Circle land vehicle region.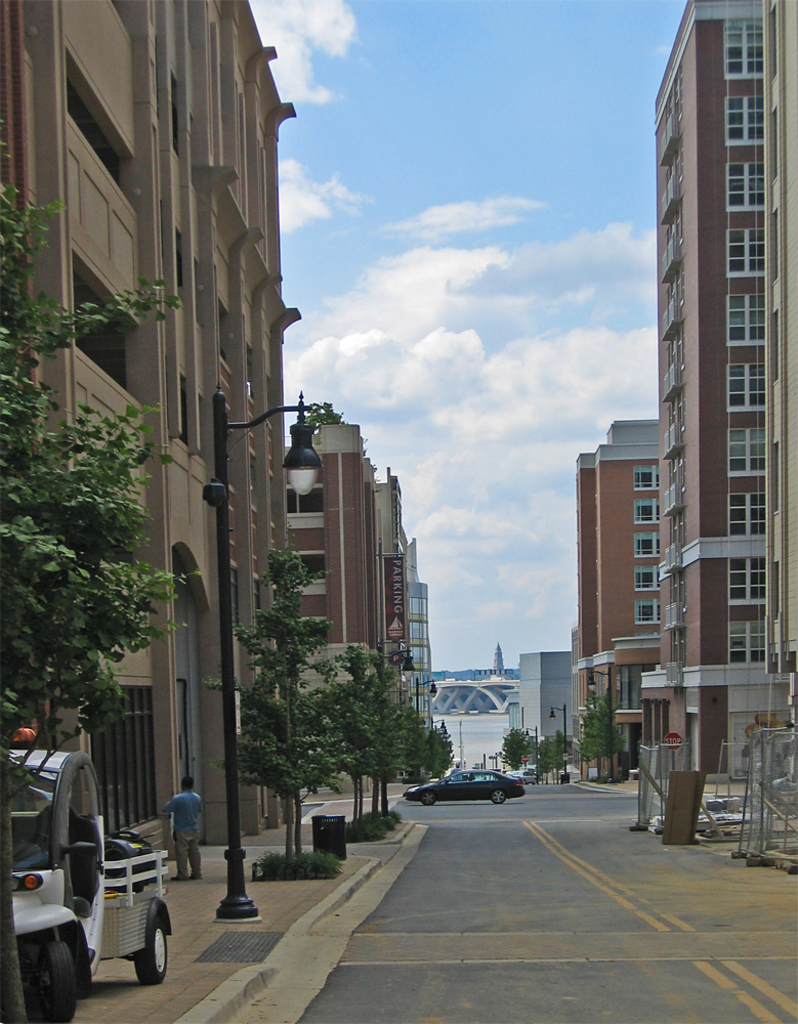
Region: select_region(515, 767, 527, 777).
